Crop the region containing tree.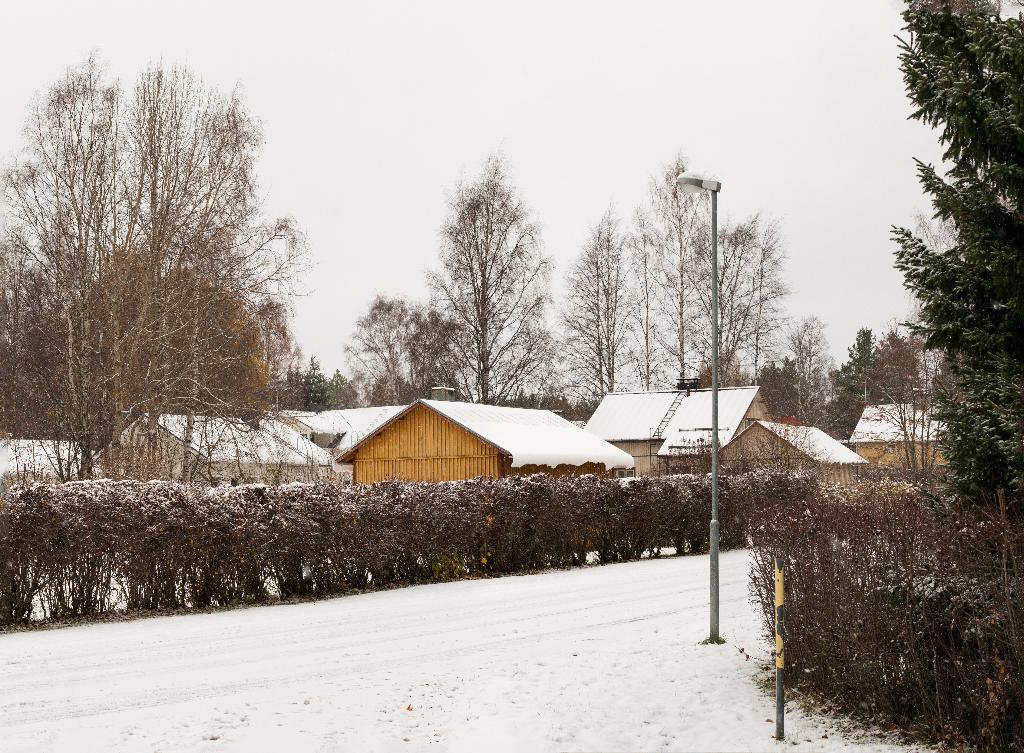
Crop region: 438, 150, 561, 418.
